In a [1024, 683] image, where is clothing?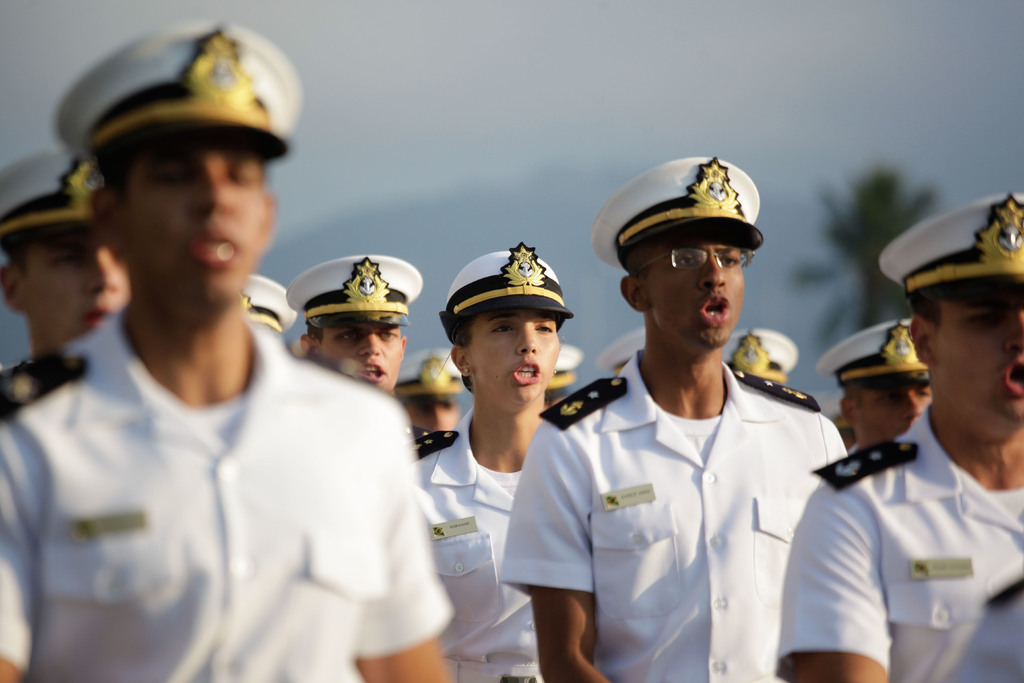
select_region(499, 350, 847, 682).
